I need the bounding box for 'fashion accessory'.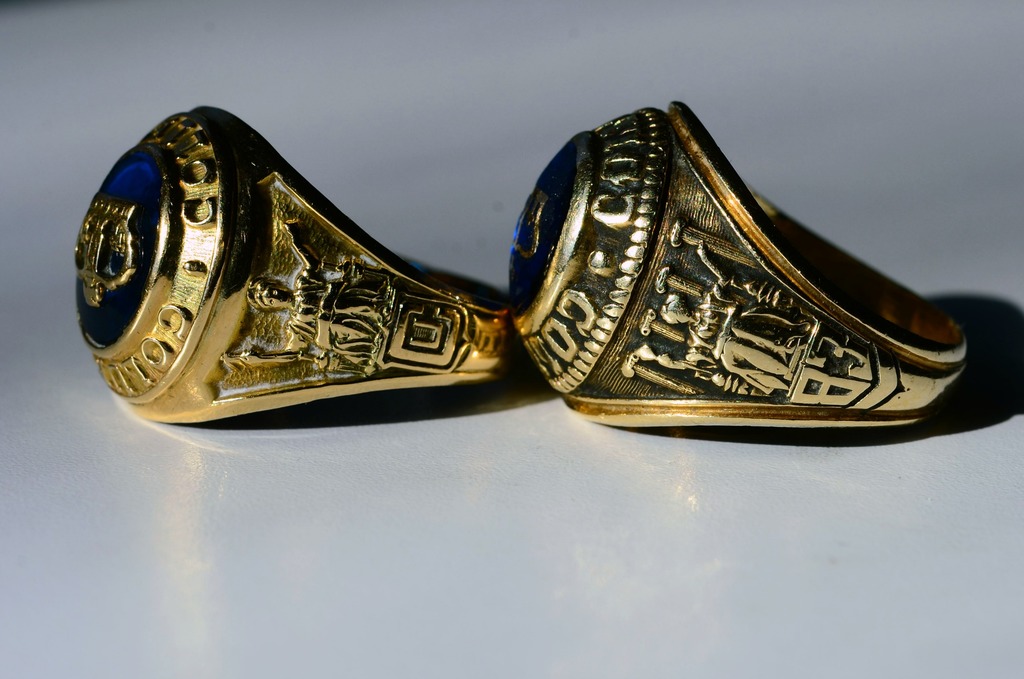
Here it is: left=73, top=102, right=509, bottom=421.
